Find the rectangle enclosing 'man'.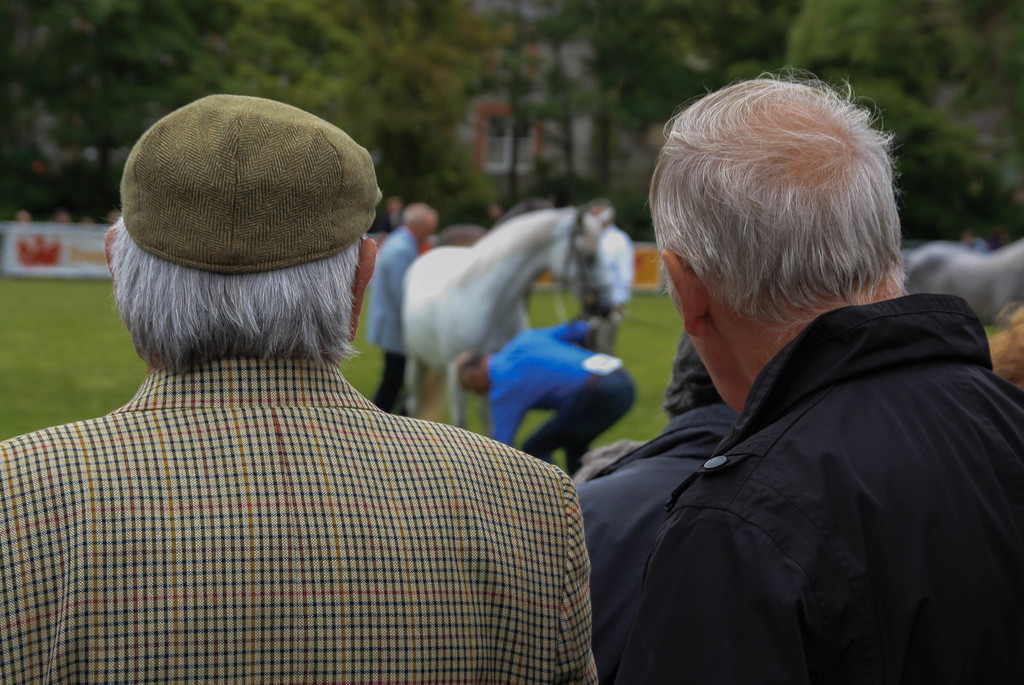
<box>961,232,989,253</box>.
